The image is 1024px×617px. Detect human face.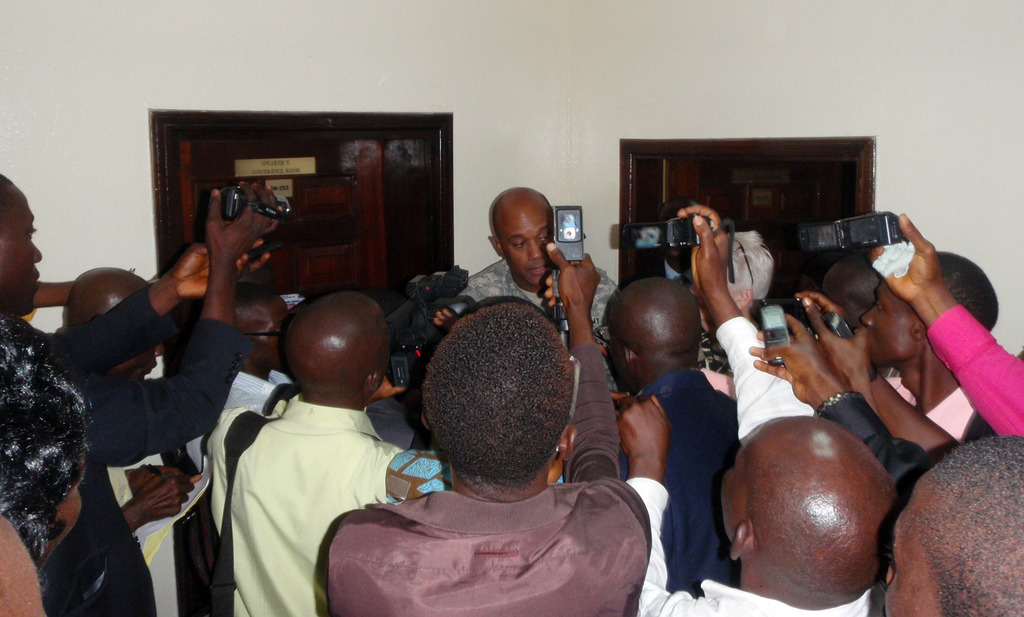
Detection: 604:297:639:381.
